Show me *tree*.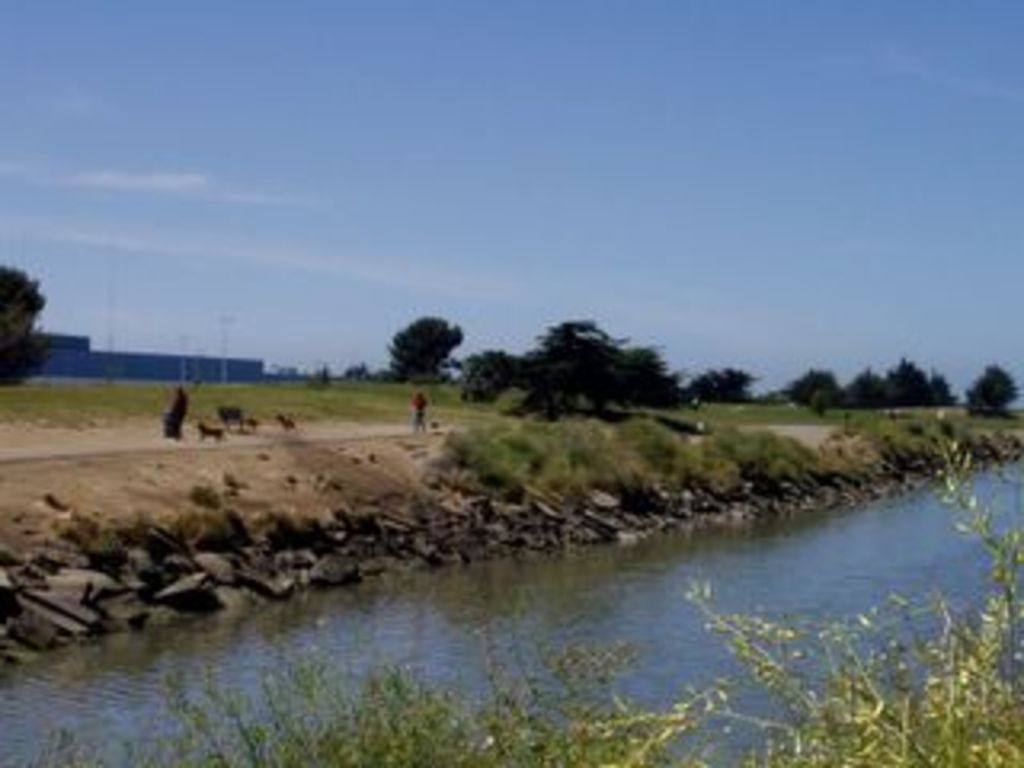
*tree* is here: crop(480, 323, 698, 435).
